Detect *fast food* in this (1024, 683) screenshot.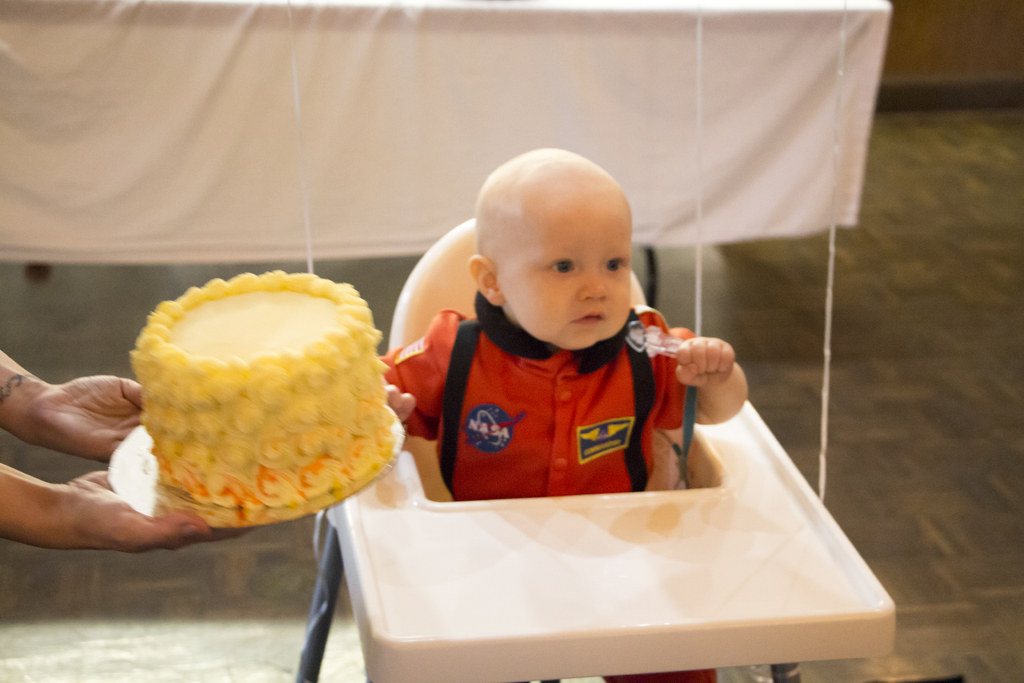
Detection: (left=124, top=277, right=392, bottom=541).
